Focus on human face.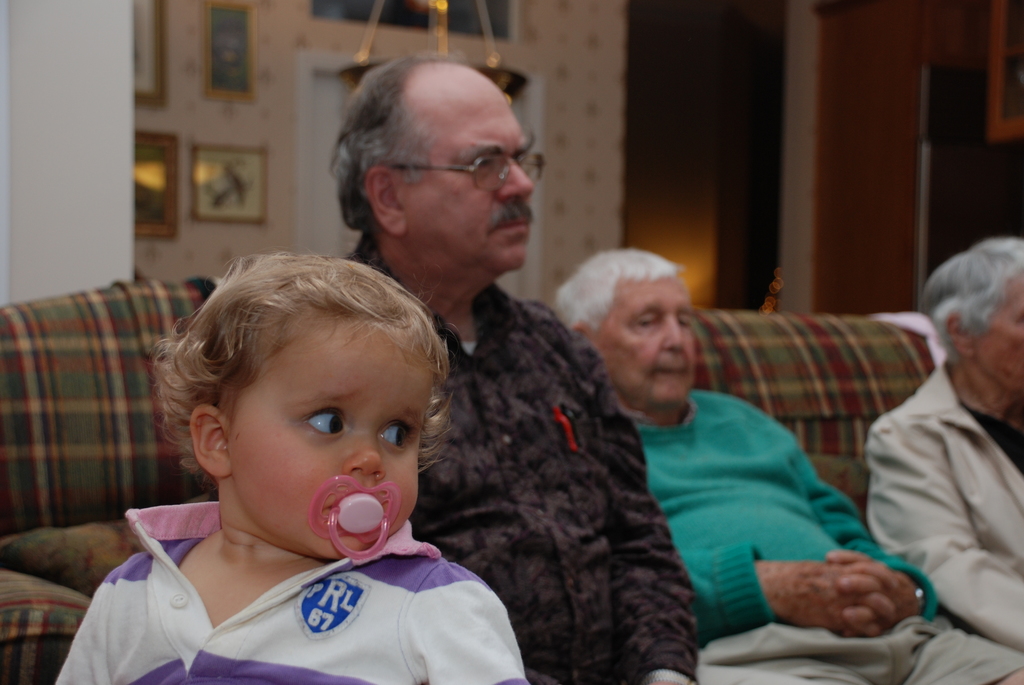
Focused at left=597, top=274, right=696, bottom=414.
